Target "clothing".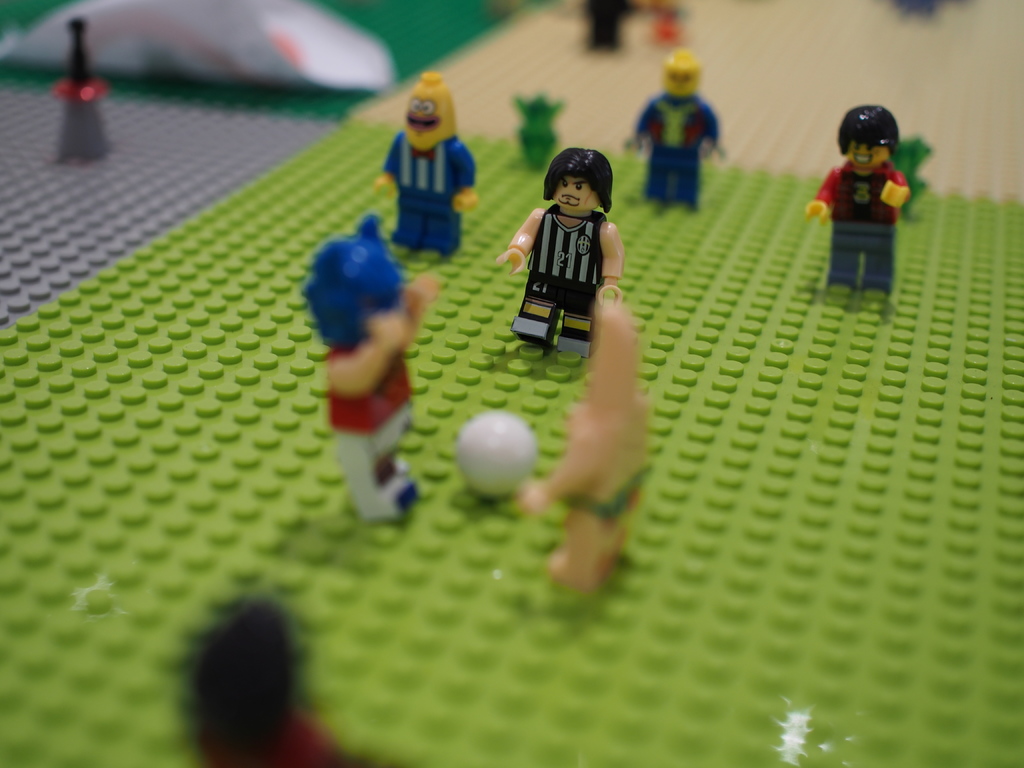
Target region: 636, 94, 726, 207.
